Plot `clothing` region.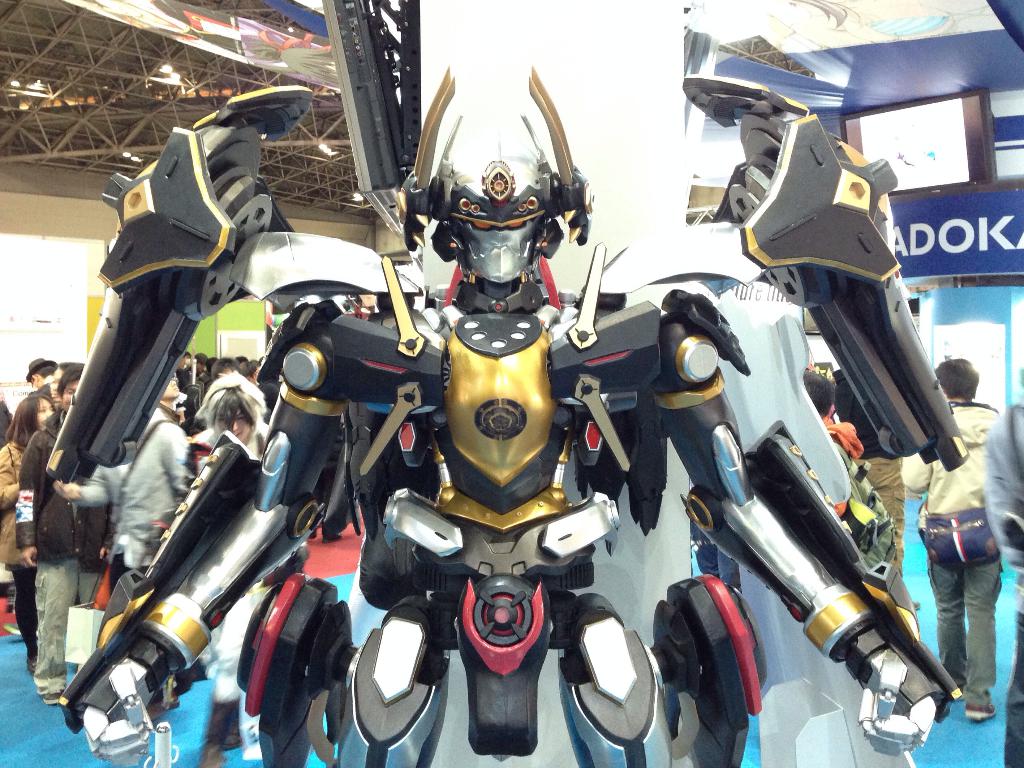
Plotted at {"left": 12, "top": 567, "right": 38, "bottom": 651}.
